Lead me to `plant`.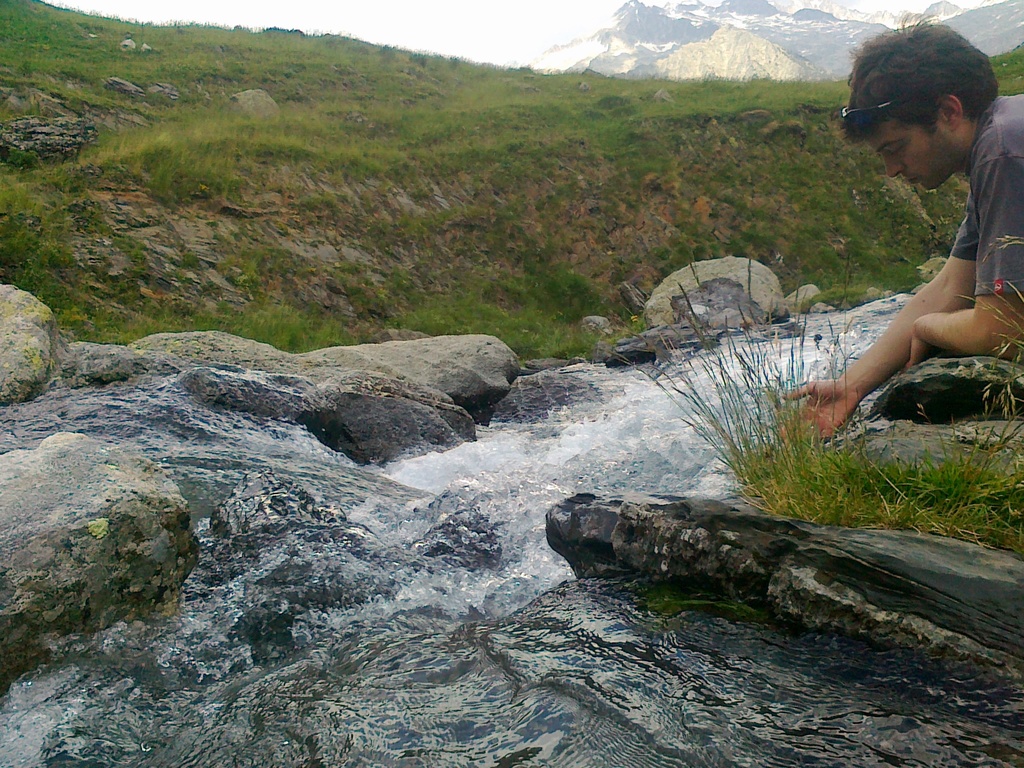
Lead to box=[639, 313, 860, 500].
